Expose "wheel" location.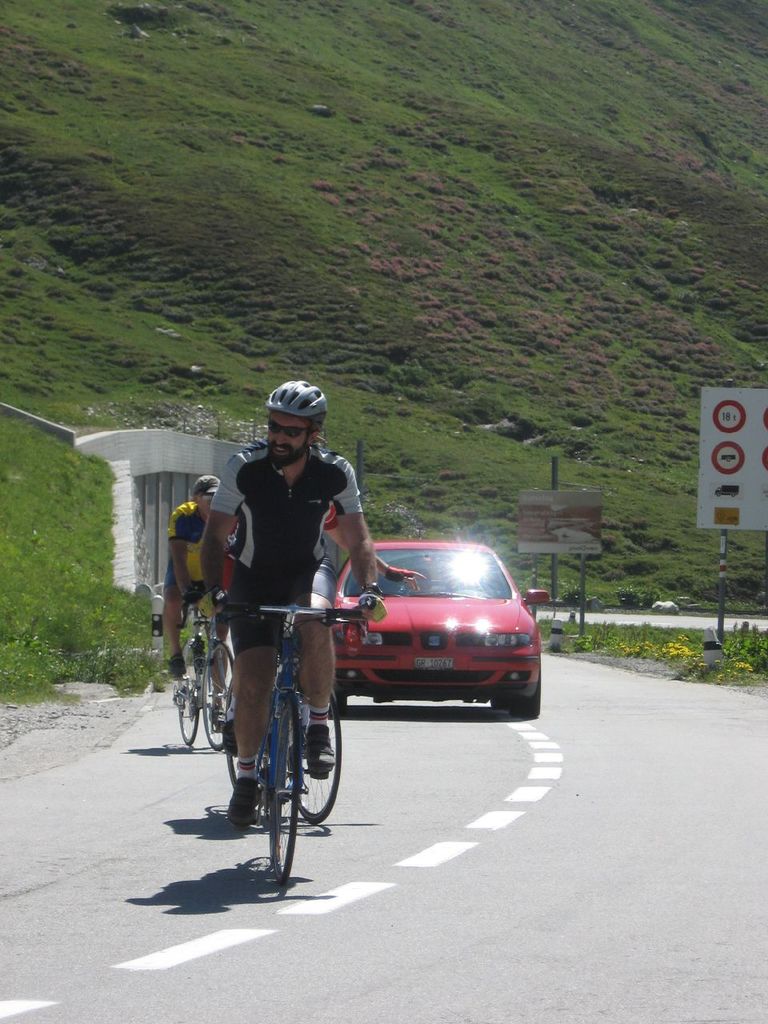
Exposed at <region>514, 672, 544, 718</region>.
